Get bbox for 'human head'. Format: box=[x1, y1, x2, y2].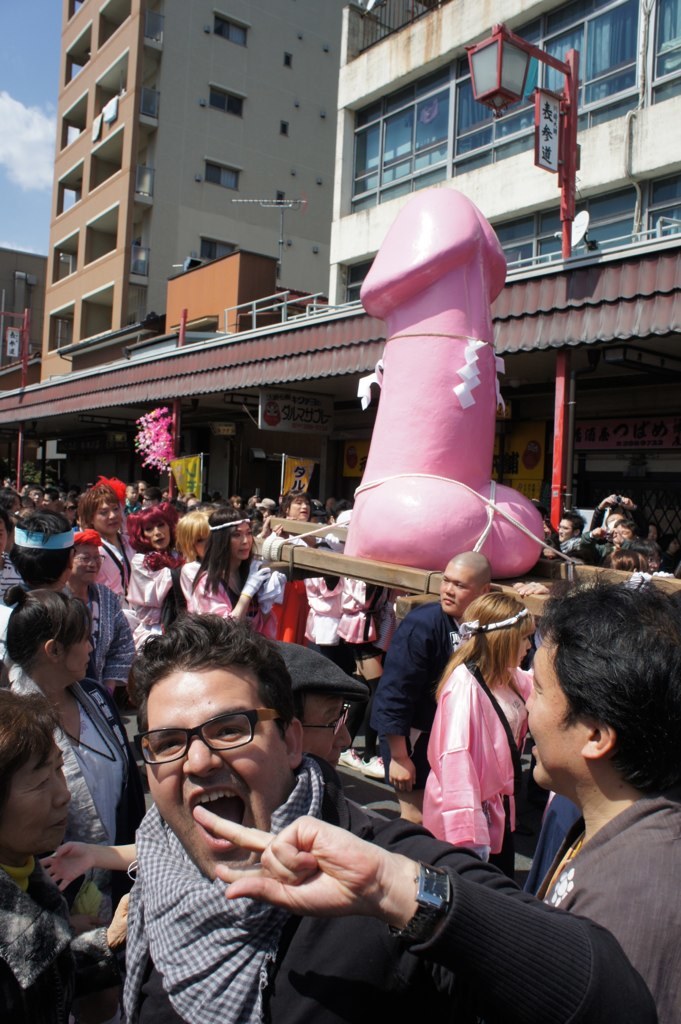
box=[143, 616, 307, 875].
